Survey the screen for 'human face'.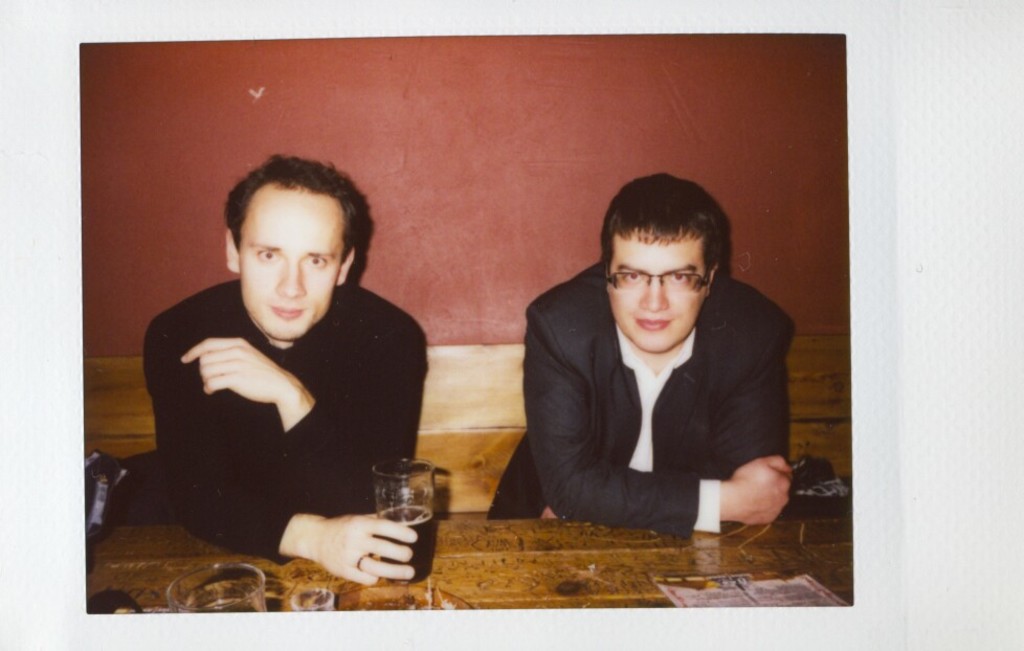
Survey found: {"x1": 237, "y1": 192, "x2": 344, "y2": 341}.
